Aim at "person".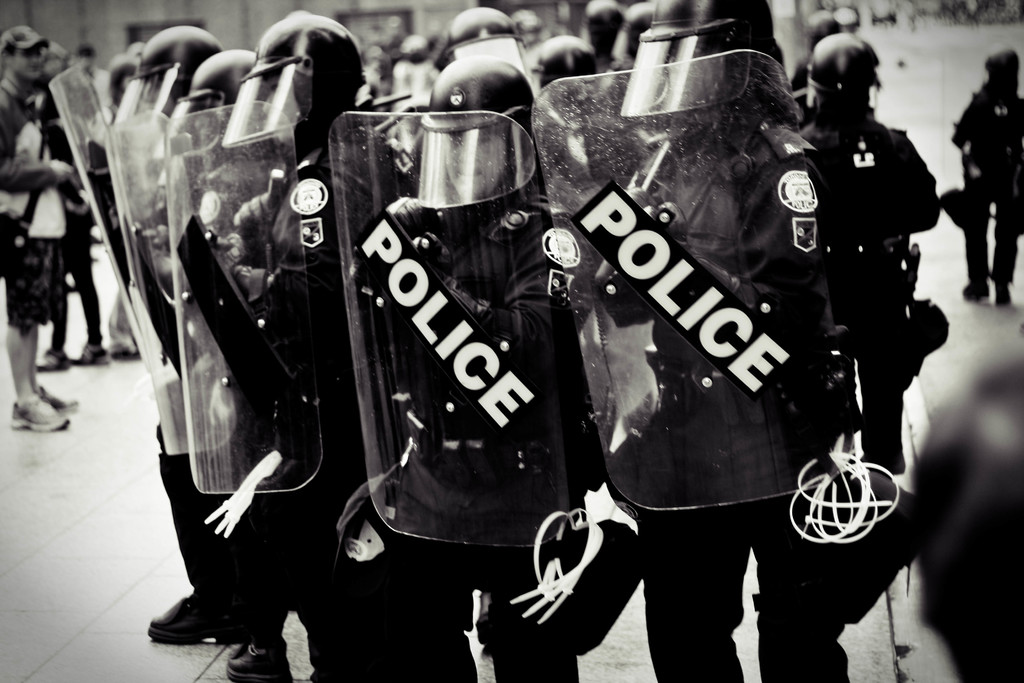
Aimed at (x1=394, y1=58, x2=583, y2=682).
